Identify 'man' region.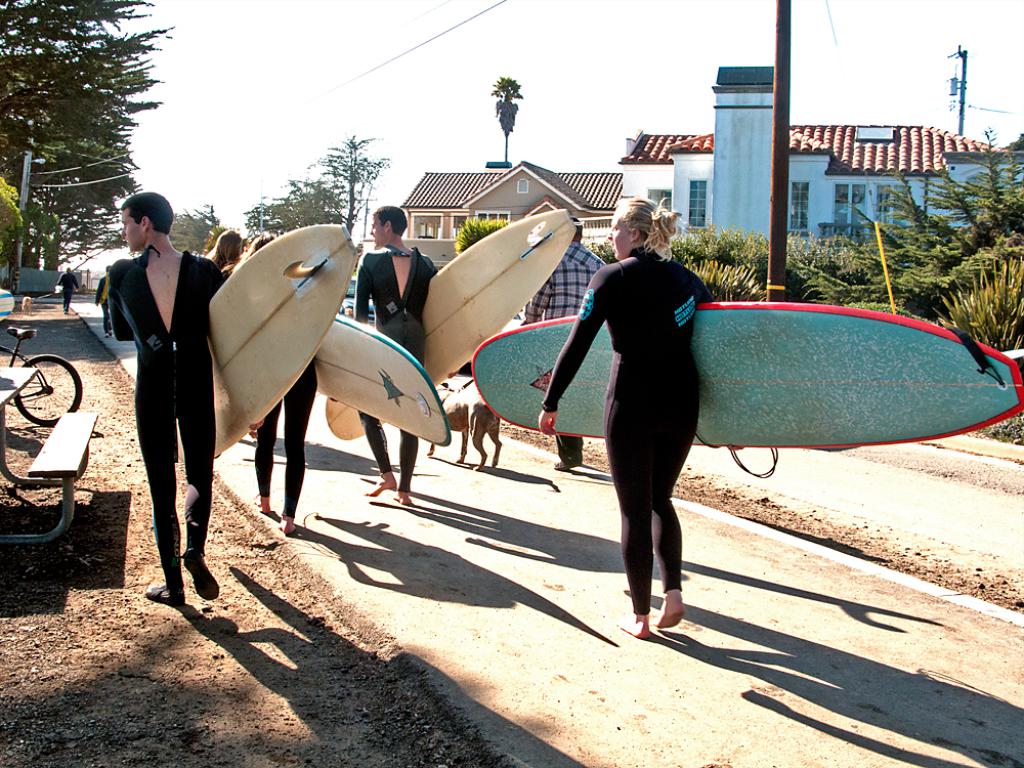
Region: locate(351, 206, 440, 502).
